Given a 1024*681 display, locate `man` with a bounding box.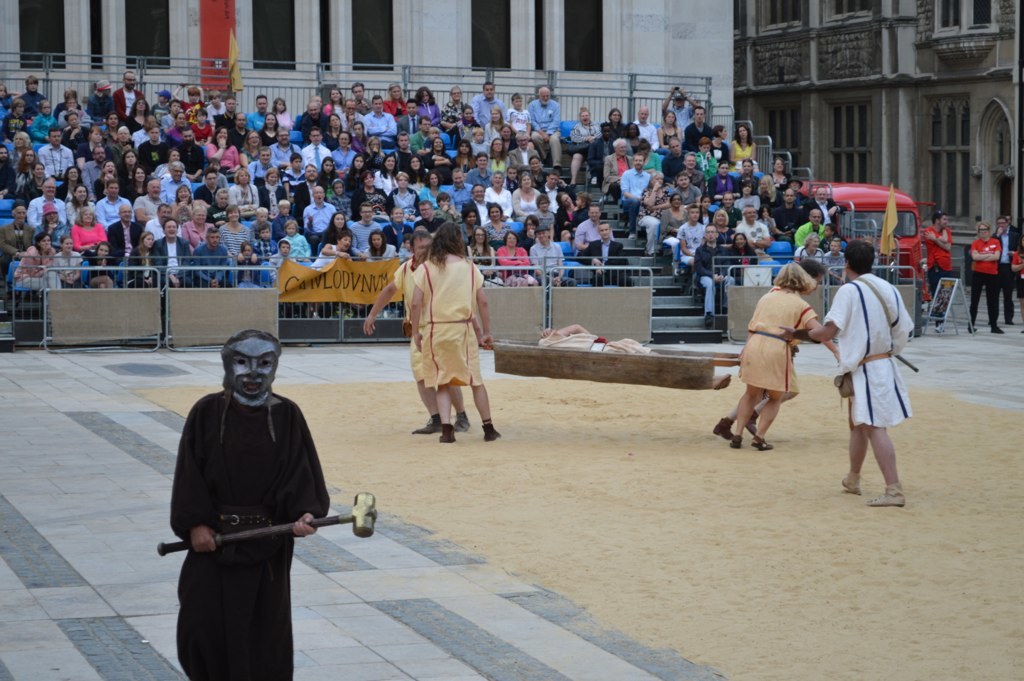
Located: (832, 231, 920, 510).
